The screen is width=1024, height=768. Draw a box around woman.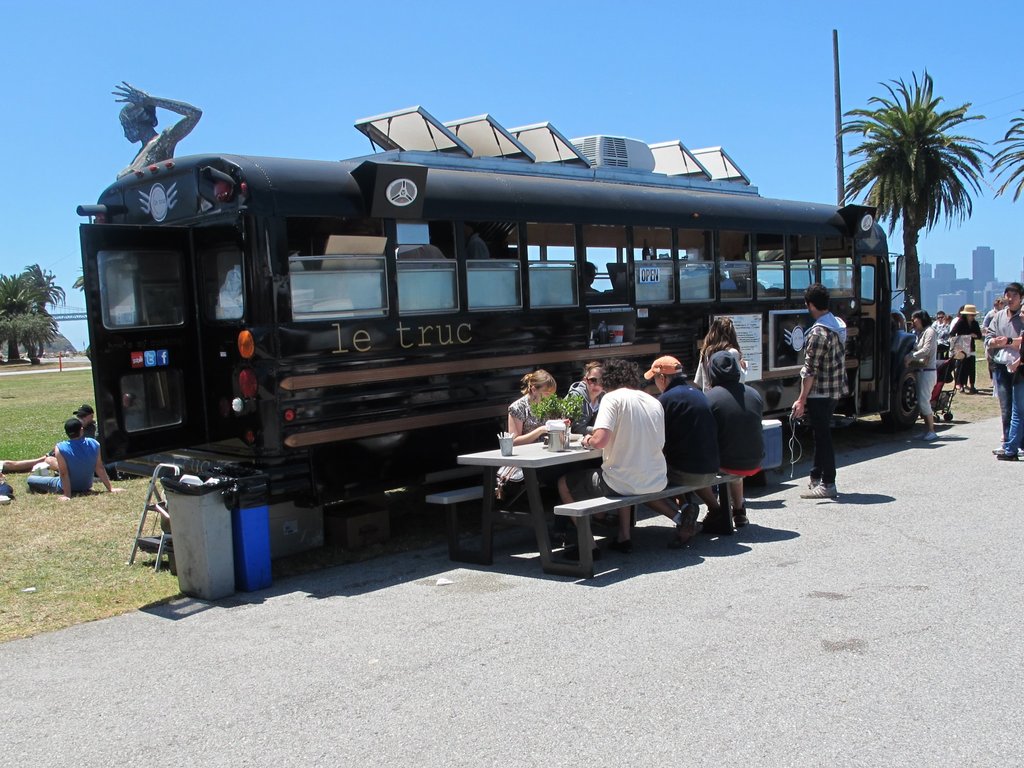
<region>943, 299, 984, 396</region>.
